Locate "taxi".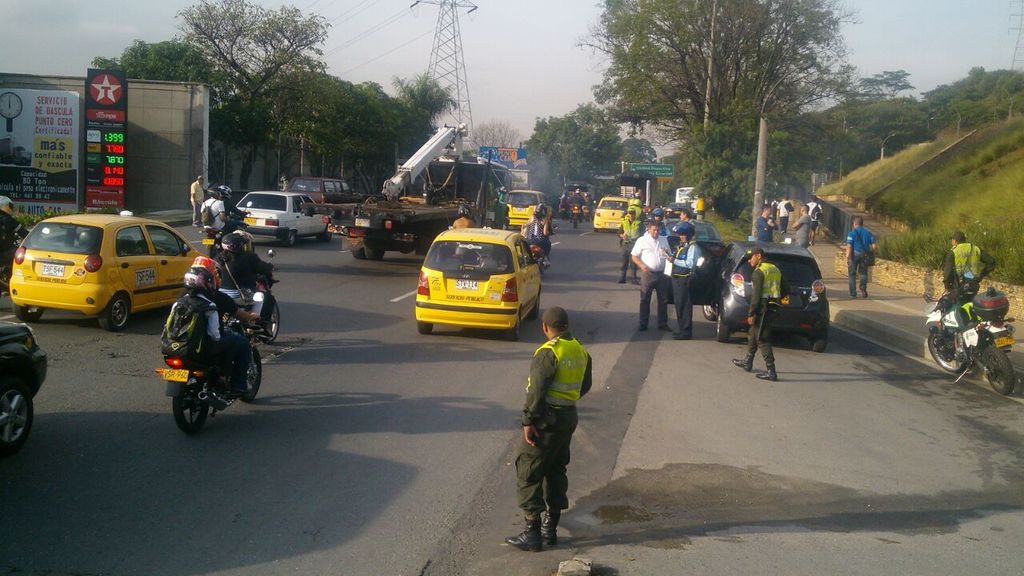
Bounding box: 418:227:544:341.
